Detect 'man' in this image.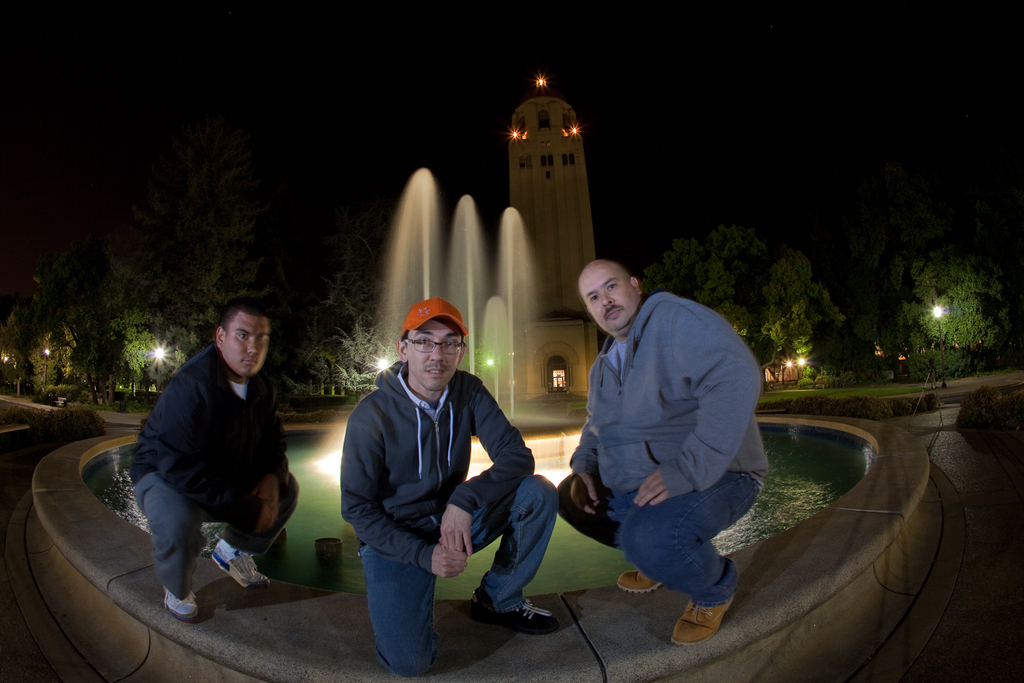
Detection: [x1=553, y1=260, x2=772, y2=646].
